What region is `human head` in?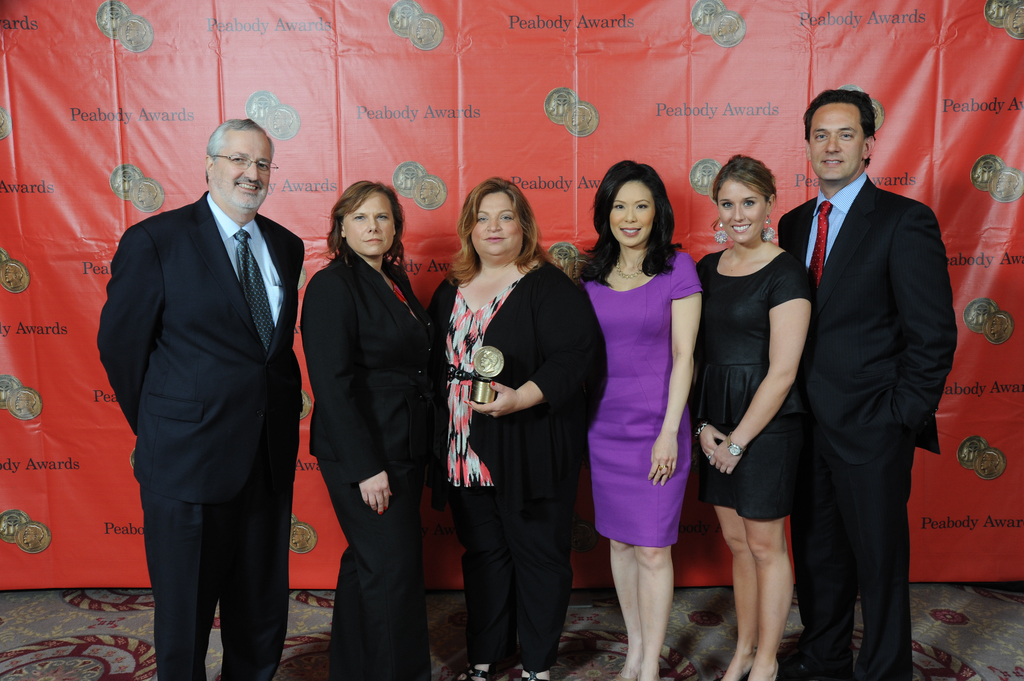
rect(803, 92, 876, 181).
